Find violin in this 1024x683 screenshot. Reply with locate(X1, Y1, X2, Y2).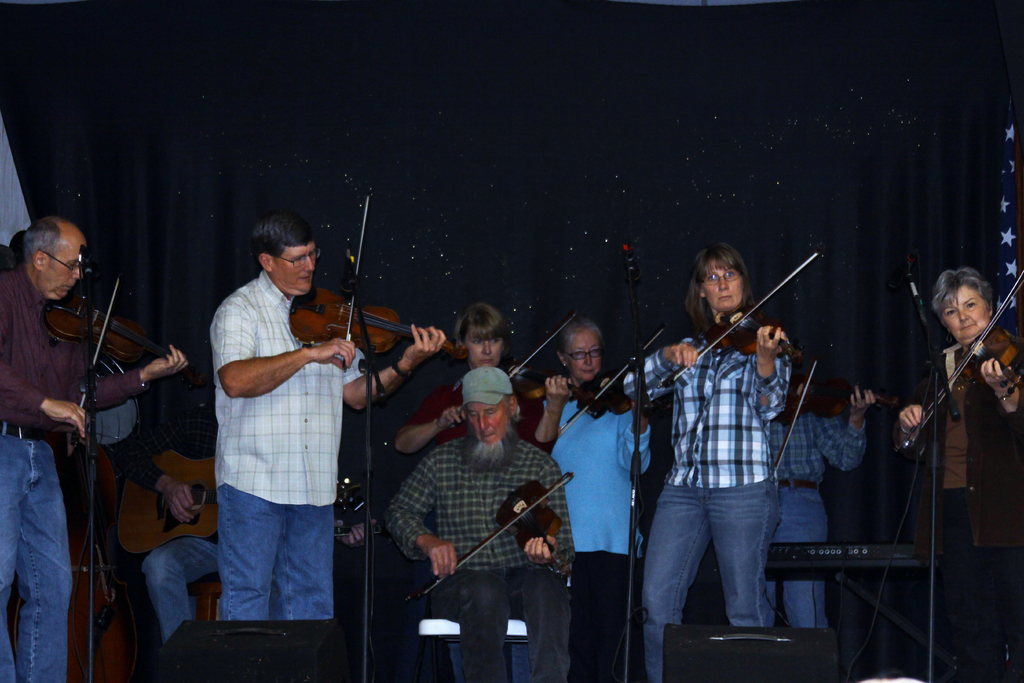
locate(440, 306, 627, 436).
